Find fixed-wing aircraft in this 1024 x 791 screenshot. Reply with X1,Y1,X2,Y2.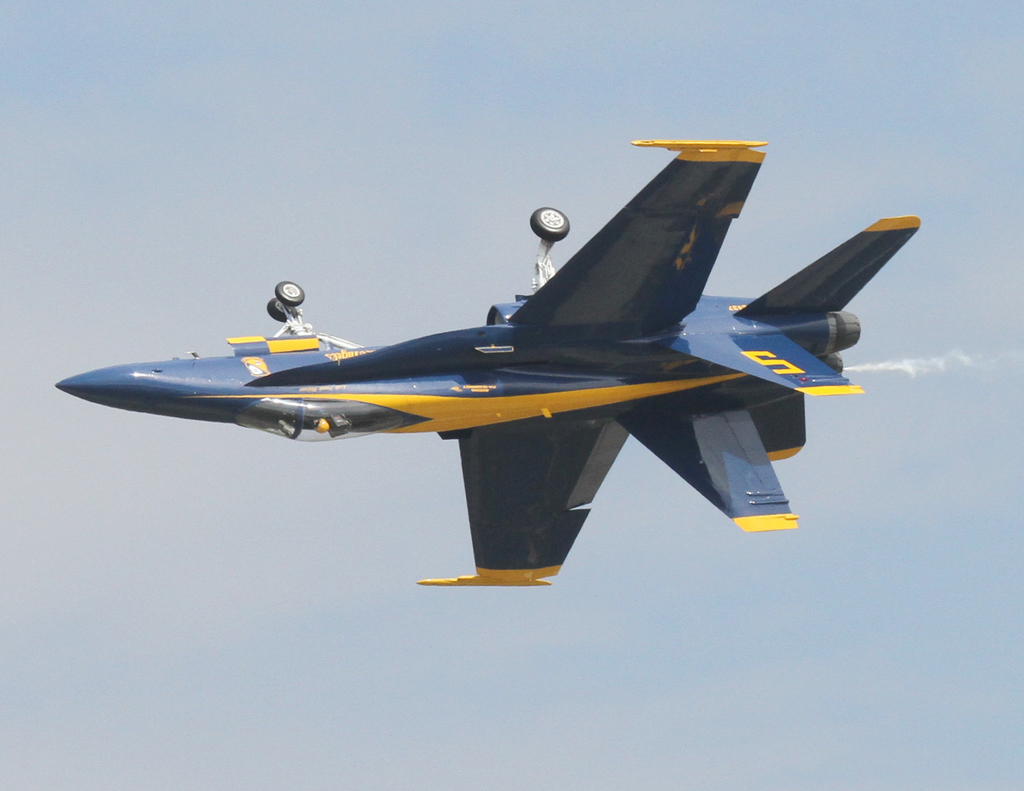
51,135,920,585.
